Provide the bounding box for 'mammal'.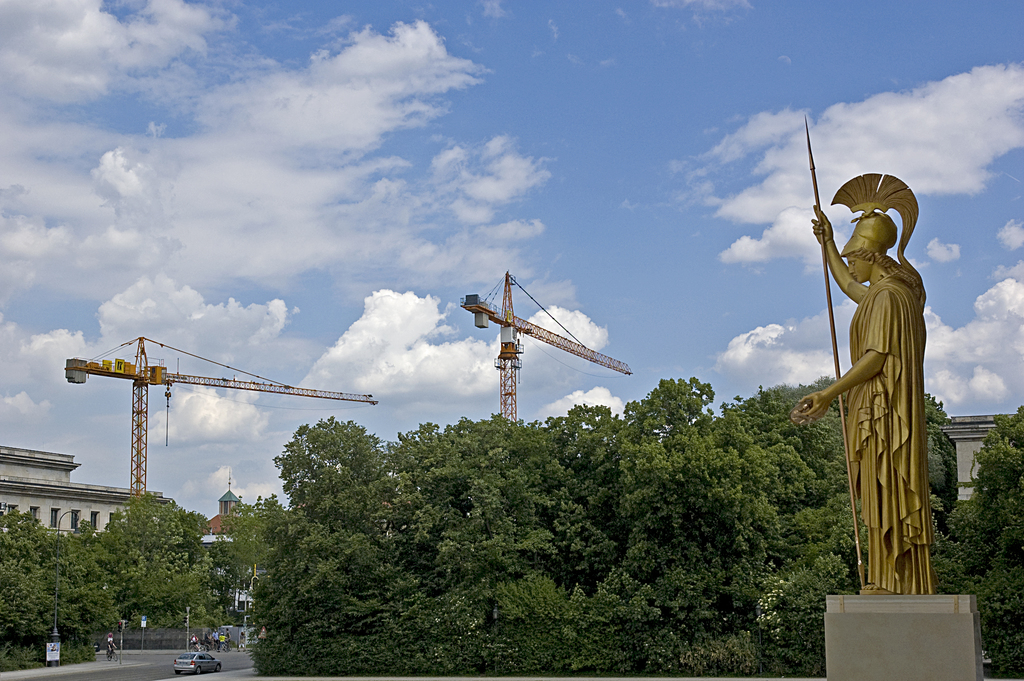
pyautogui.locateOnScreen(211, 629, 219, 650).
